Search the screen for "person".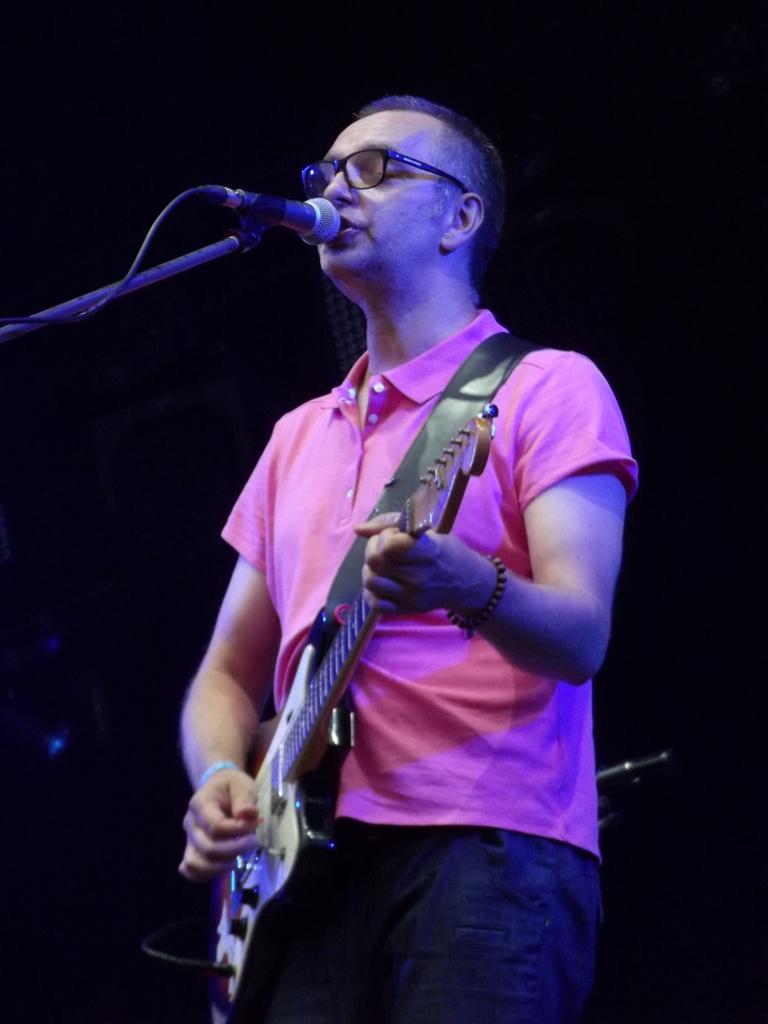
Found at region(168, 28, 637, 1023).
